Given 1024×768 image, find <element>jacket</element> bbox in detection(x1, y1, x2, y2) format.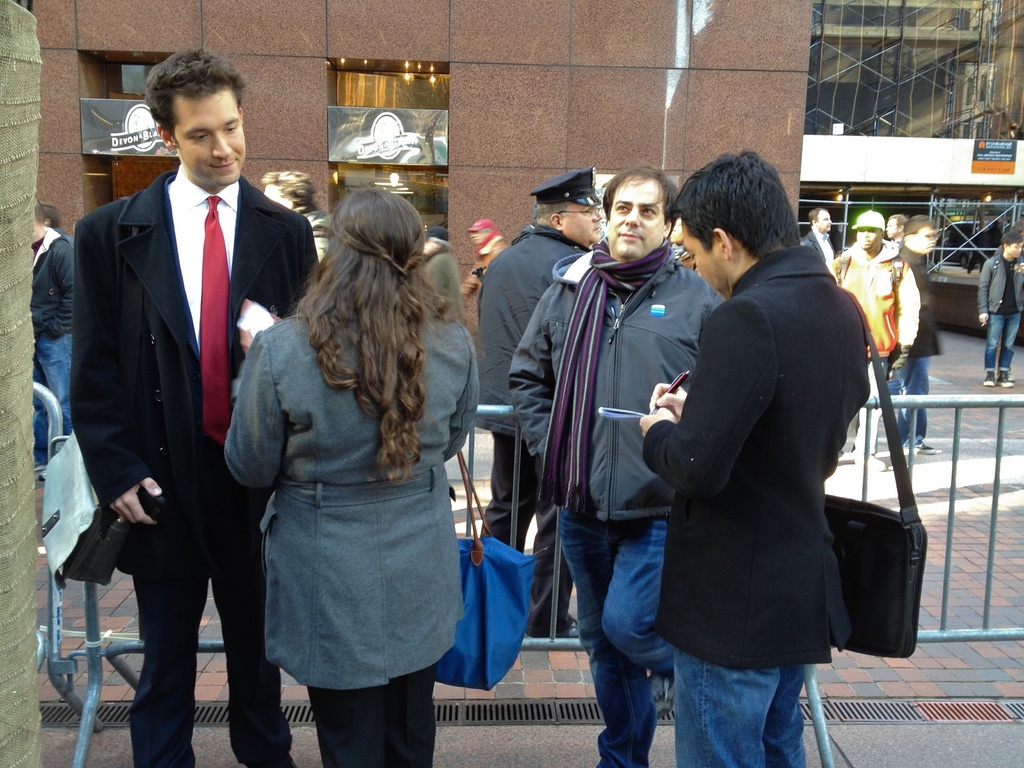
detection(836, 244, 932, 381).
